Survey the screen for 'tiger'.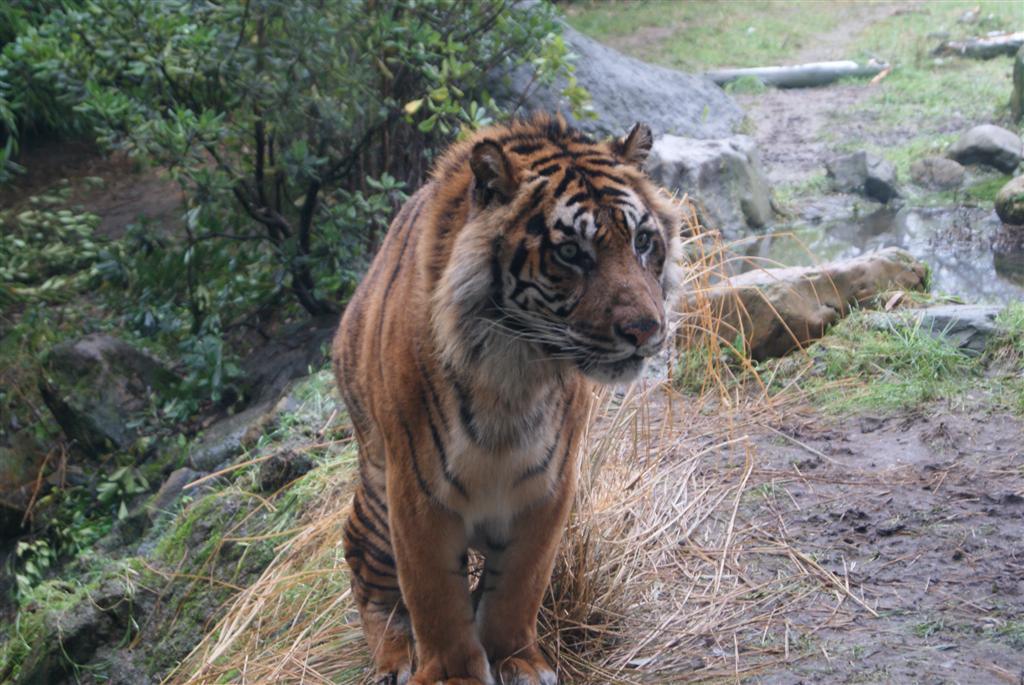
Survey found: (left=329, top=115, right=674, bottom=684).
